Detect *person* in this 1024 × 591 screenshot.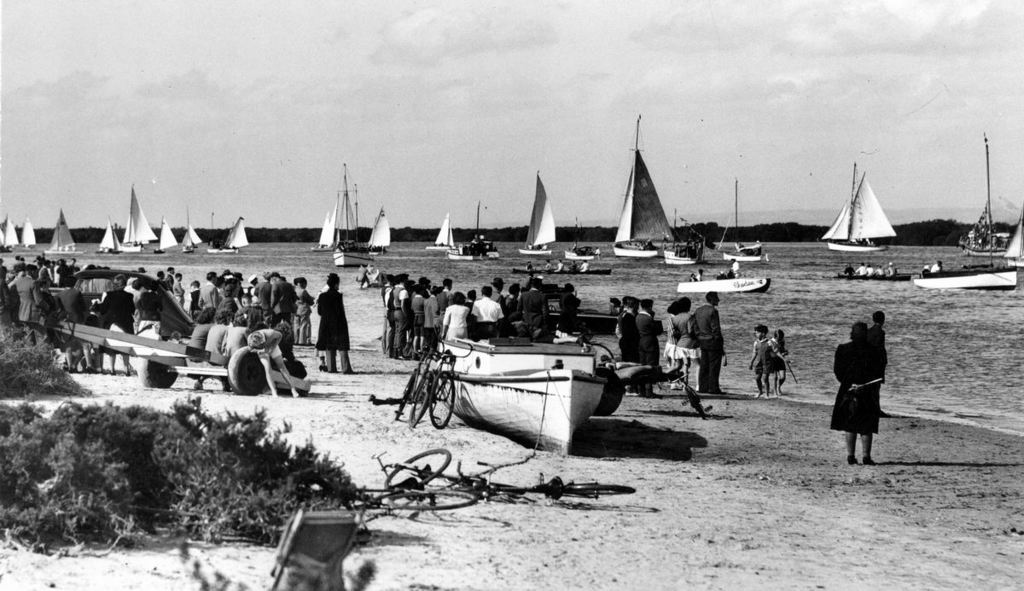
Detection: (879,264,887,278).
